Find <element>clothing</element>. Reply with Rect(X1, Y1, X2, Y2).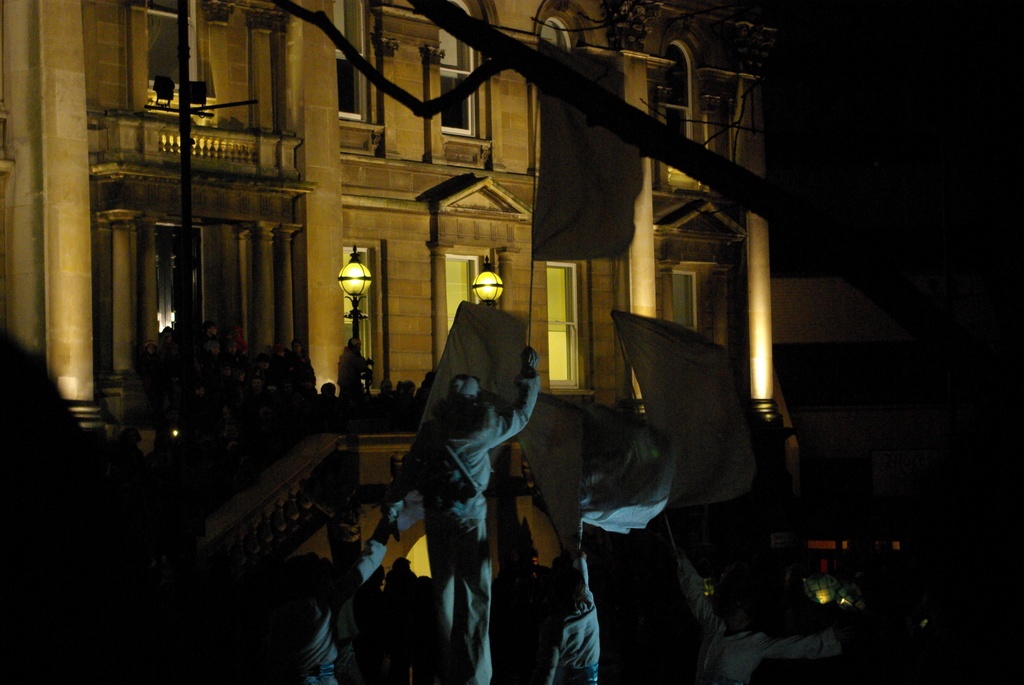
Rect(675, 549, 845, 684).
